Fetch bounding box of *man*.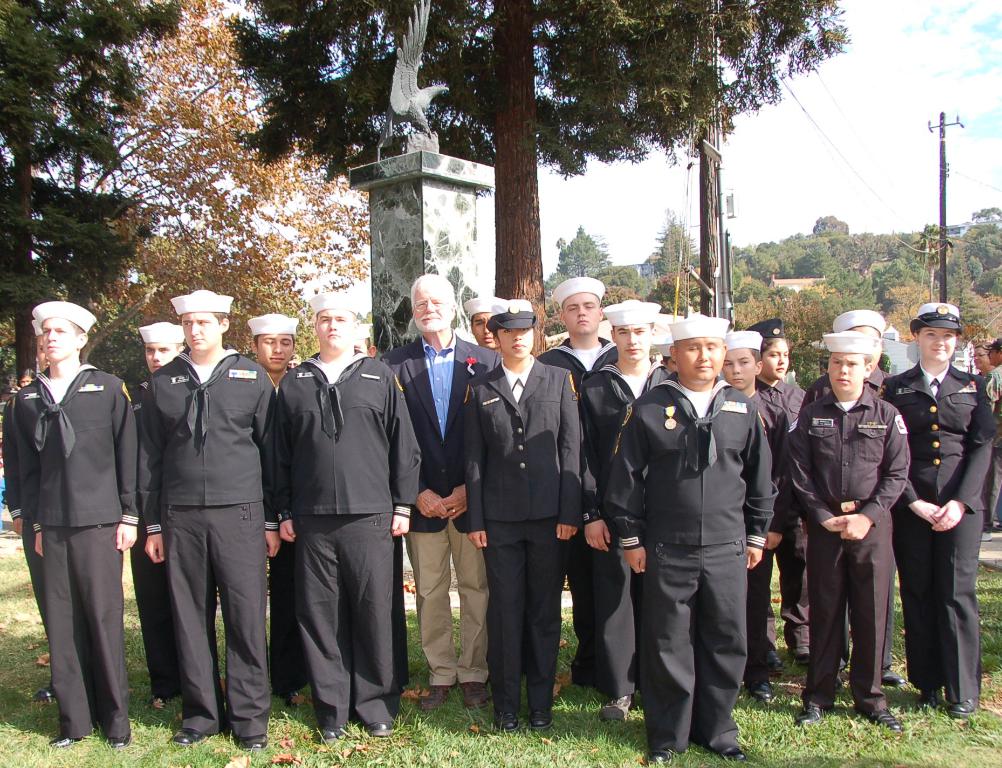
Bbox: detection(530, 271, 617, 684).
